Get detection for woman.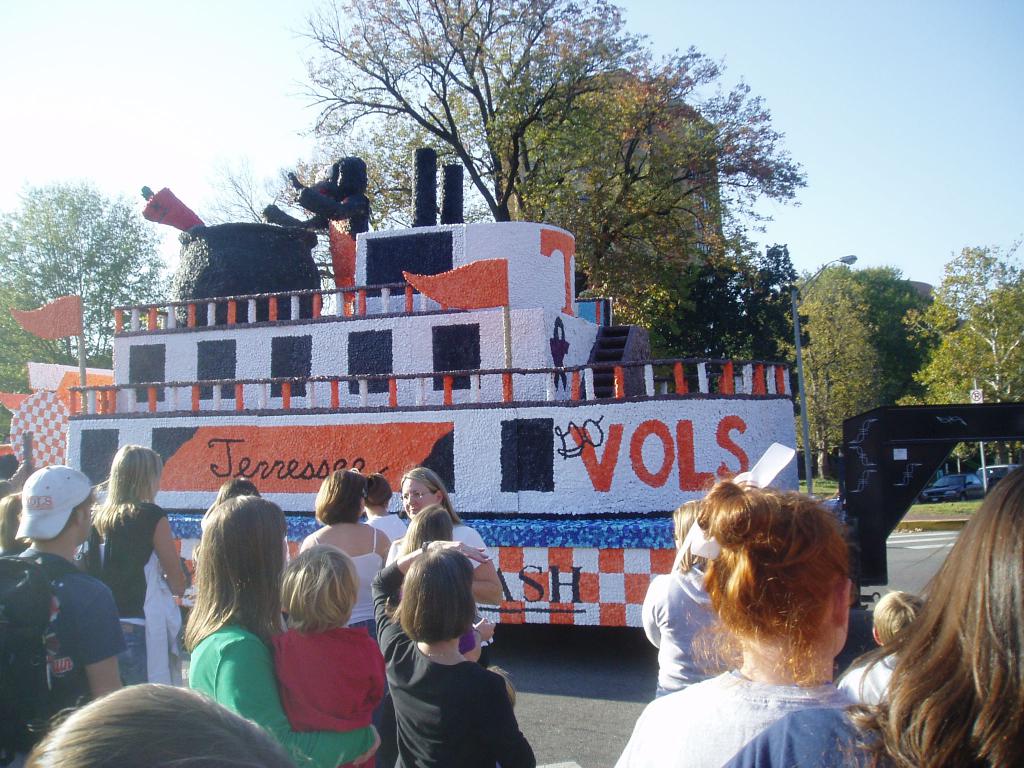
Detection: rect(186, 497, 382, 767).
